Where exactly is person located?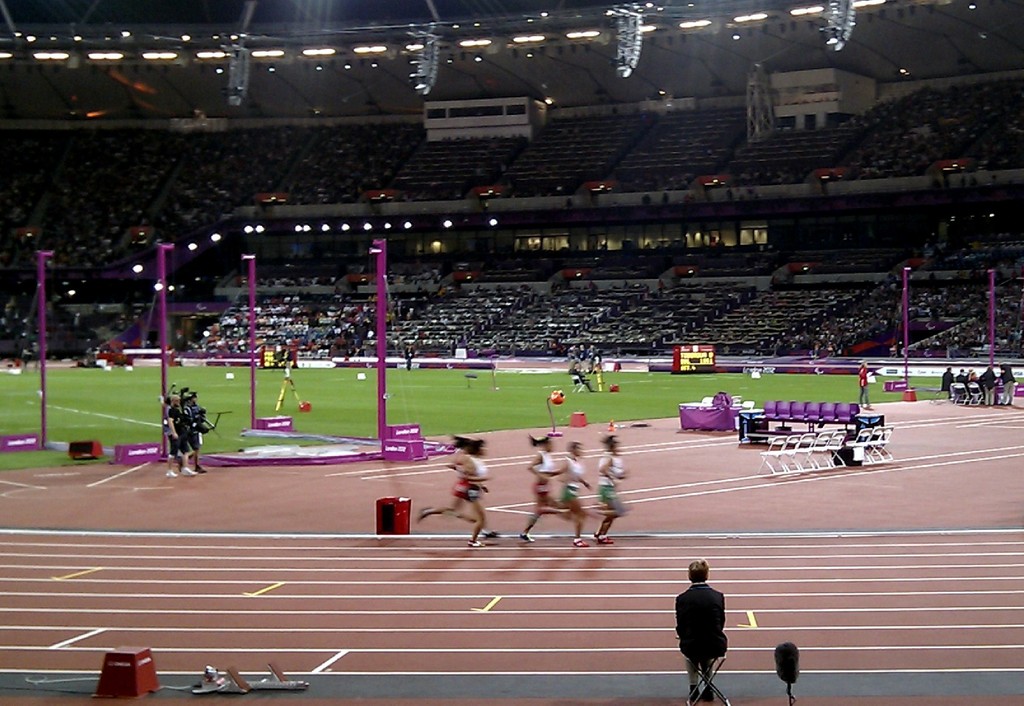
Its bounding box is bbox=(589, 433, 630, 545).
